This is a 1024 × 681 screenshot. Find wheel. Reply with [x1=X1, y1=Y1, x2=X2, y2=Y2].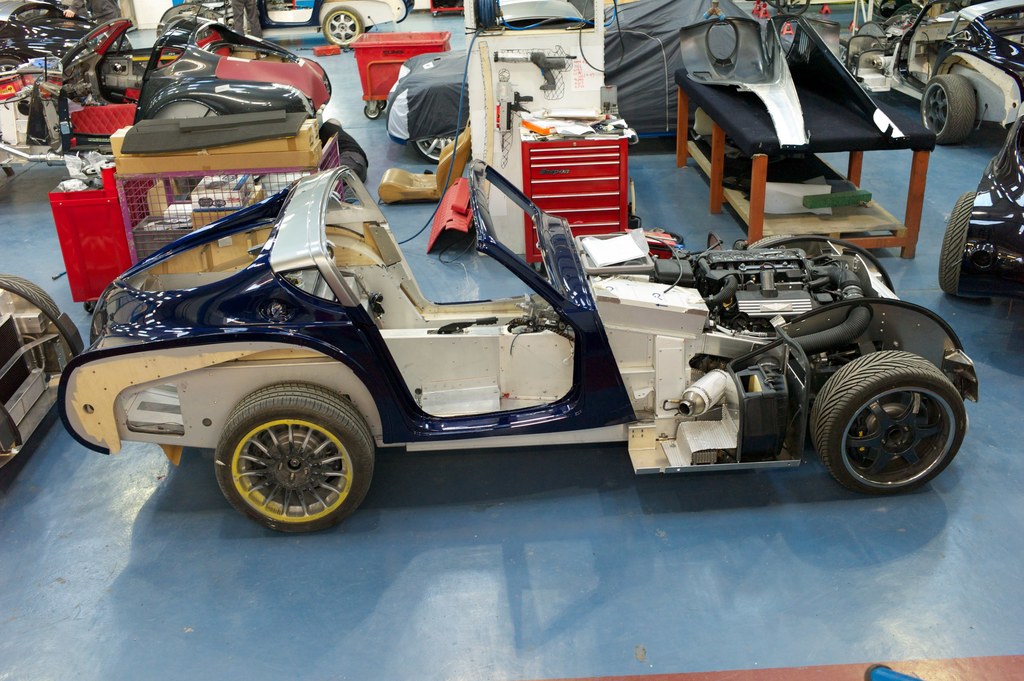
[x1=423, y1=138, x2=456, y2=164].
